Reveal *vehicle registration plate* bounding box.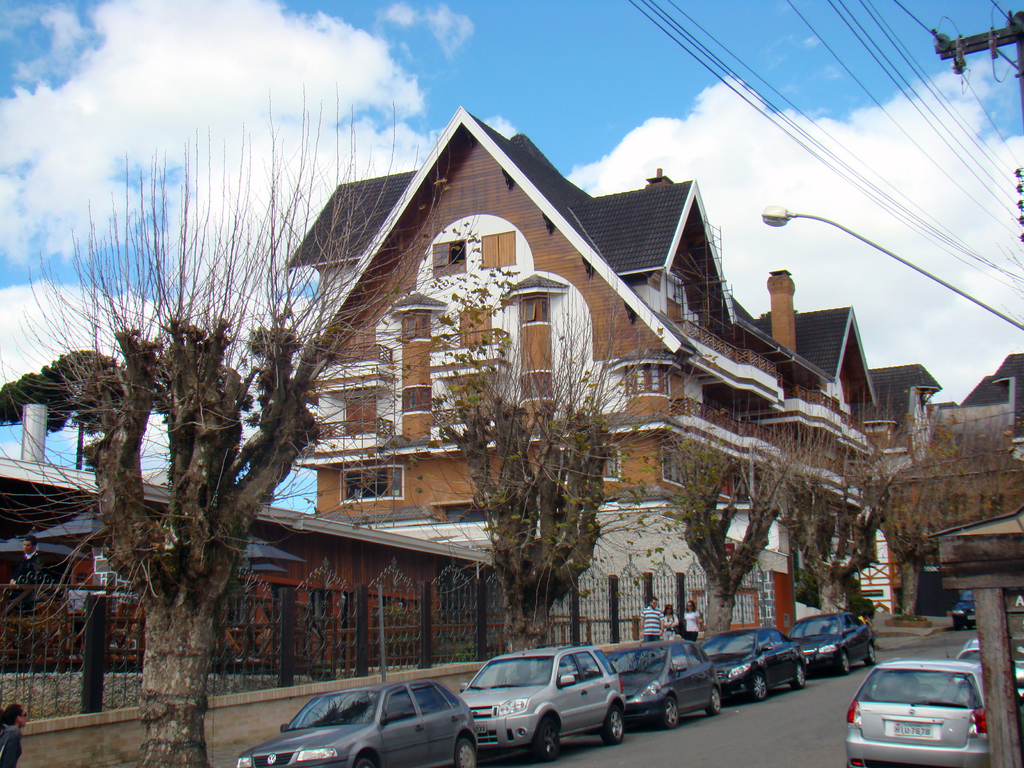
Revealed: {"x1": 473, "y1": 721, "x2": 488, "y2": 732}.
